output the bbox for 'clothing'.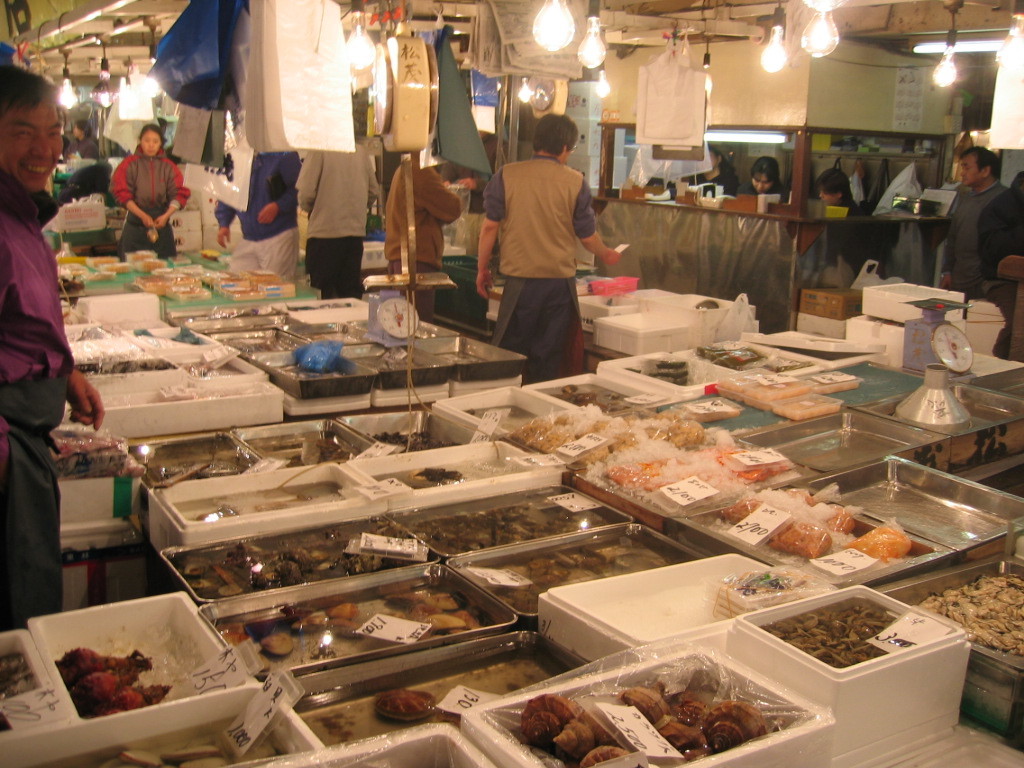
Rect(484, 112, 599, 360).
